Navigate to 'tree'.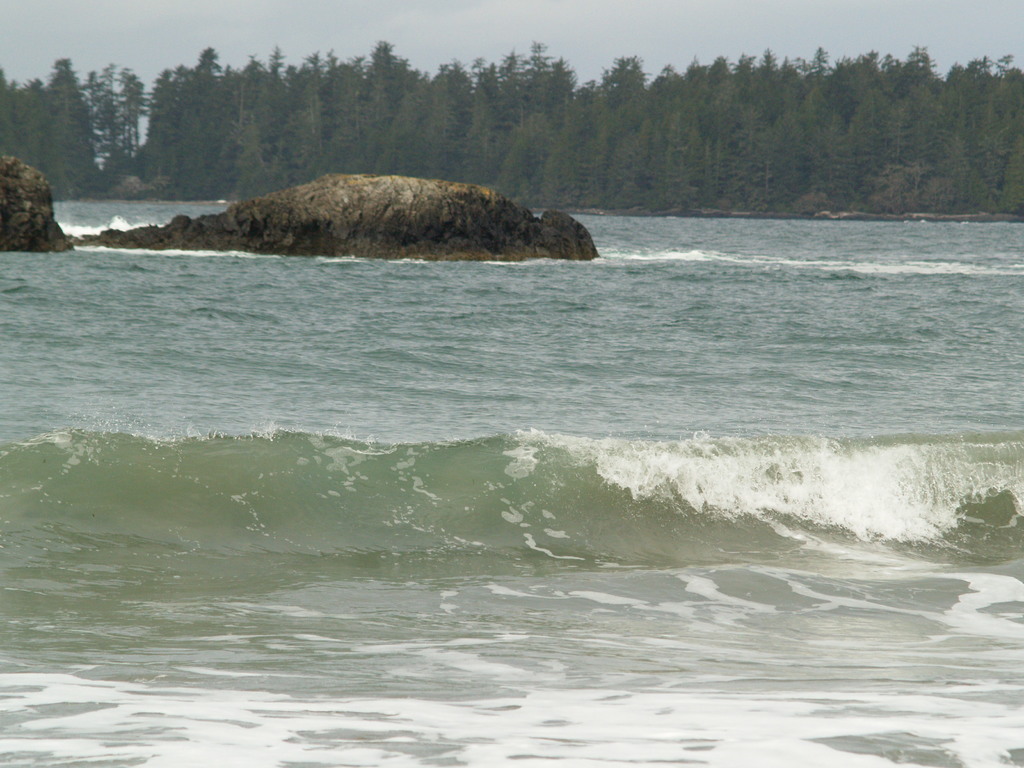
Navigation target: <bbox>848, 83, 893, 180</bbox>.
